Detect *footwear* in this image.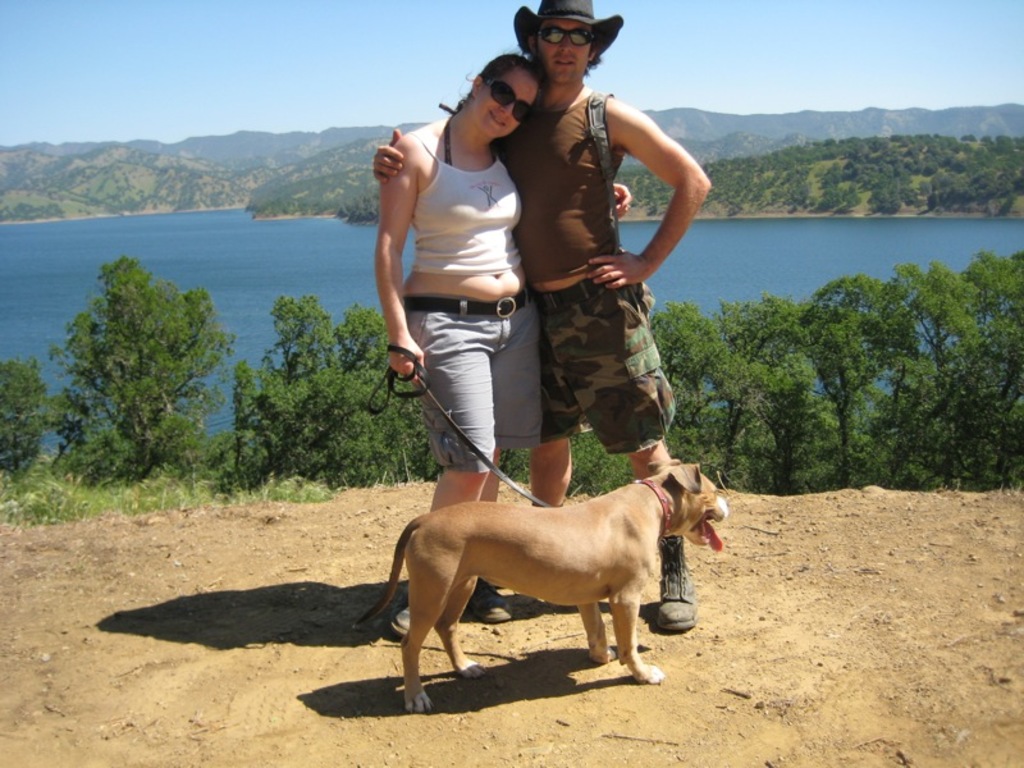
Detection: rect(467, 577, 515, 623).
